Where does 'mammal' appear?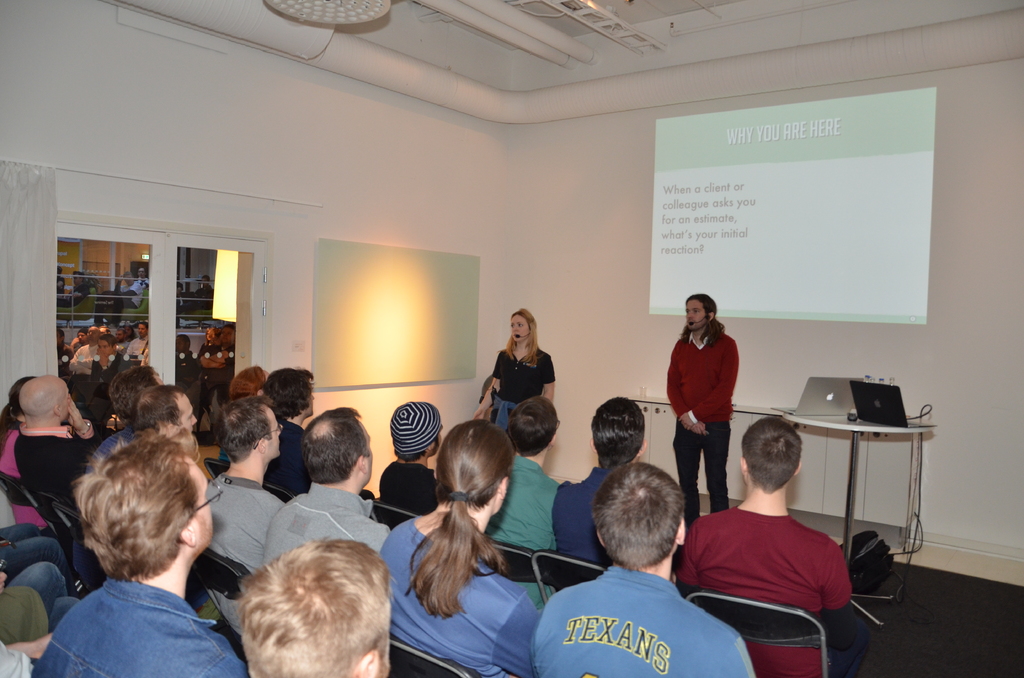
Appears at [529, 457, 765, 677].
